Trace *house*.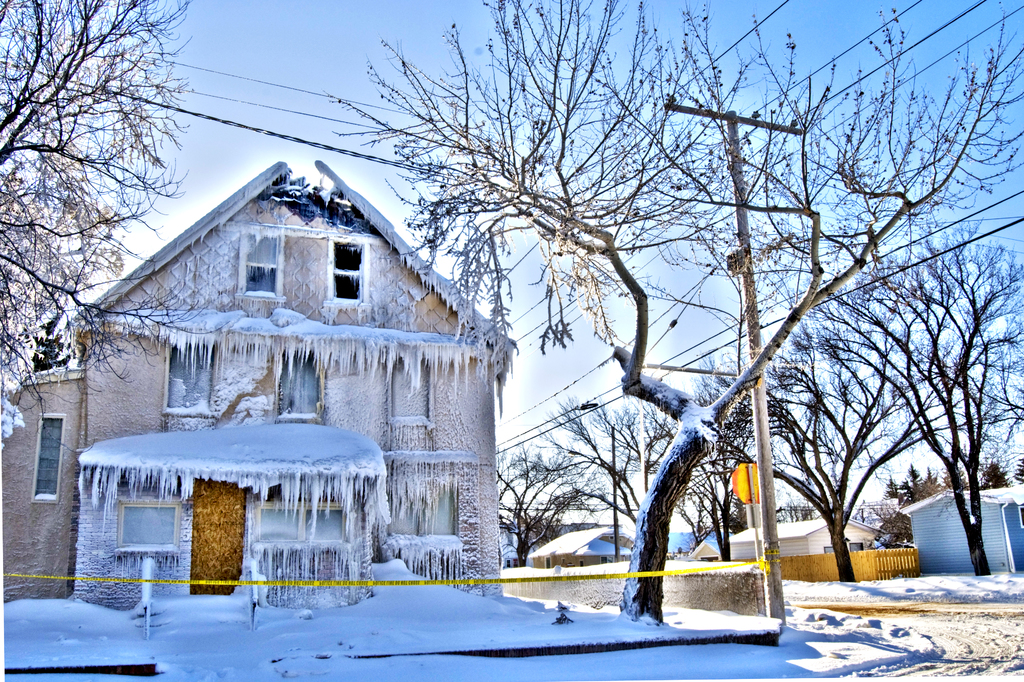
Traced to select_region(723, 509, 886, 560).
